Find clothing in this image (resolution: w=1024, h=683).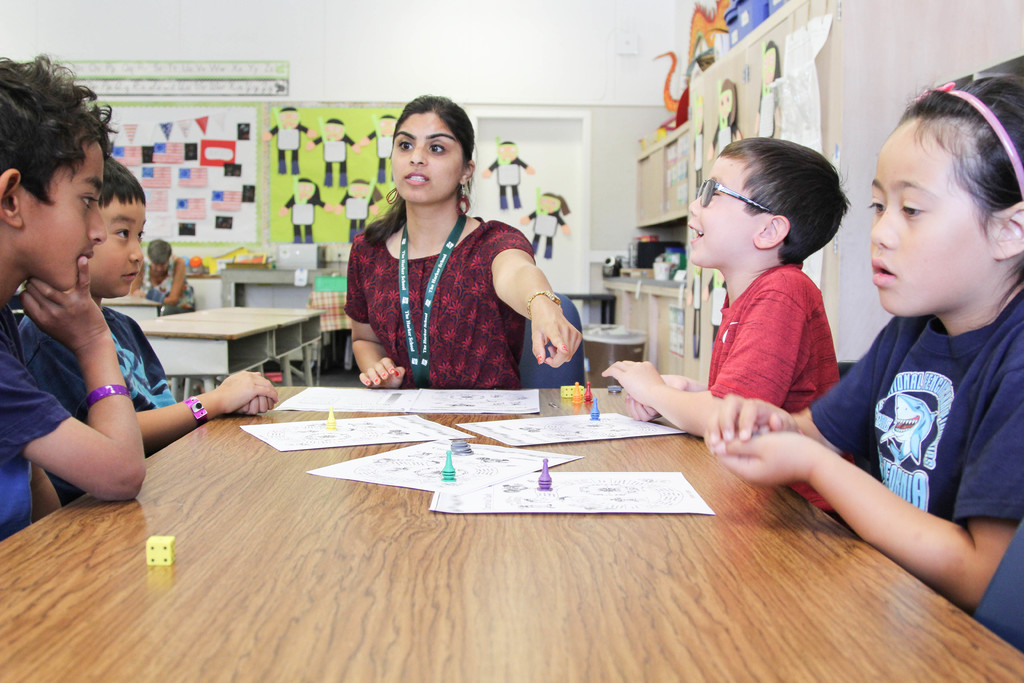
BBox(813, 286, 1023, 554).
